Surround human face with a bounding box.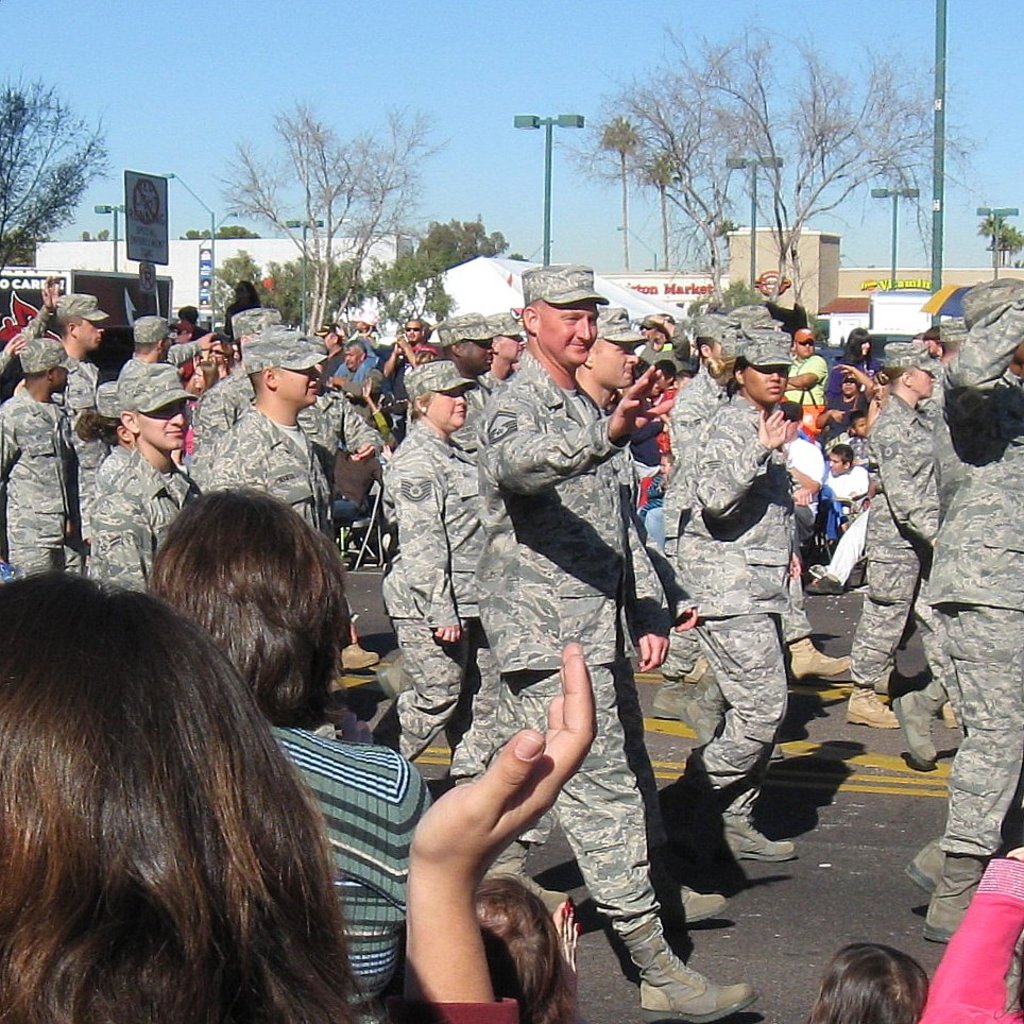
crop(277, 363, 324, 408).
